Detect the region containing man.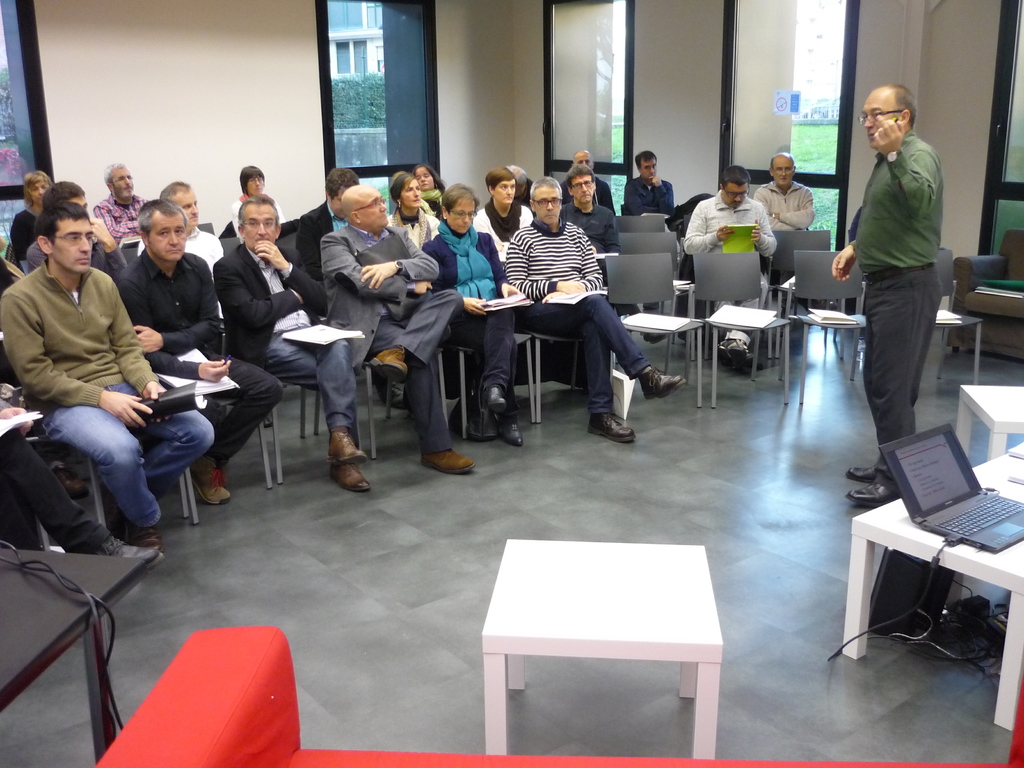
559:163:668:344.
